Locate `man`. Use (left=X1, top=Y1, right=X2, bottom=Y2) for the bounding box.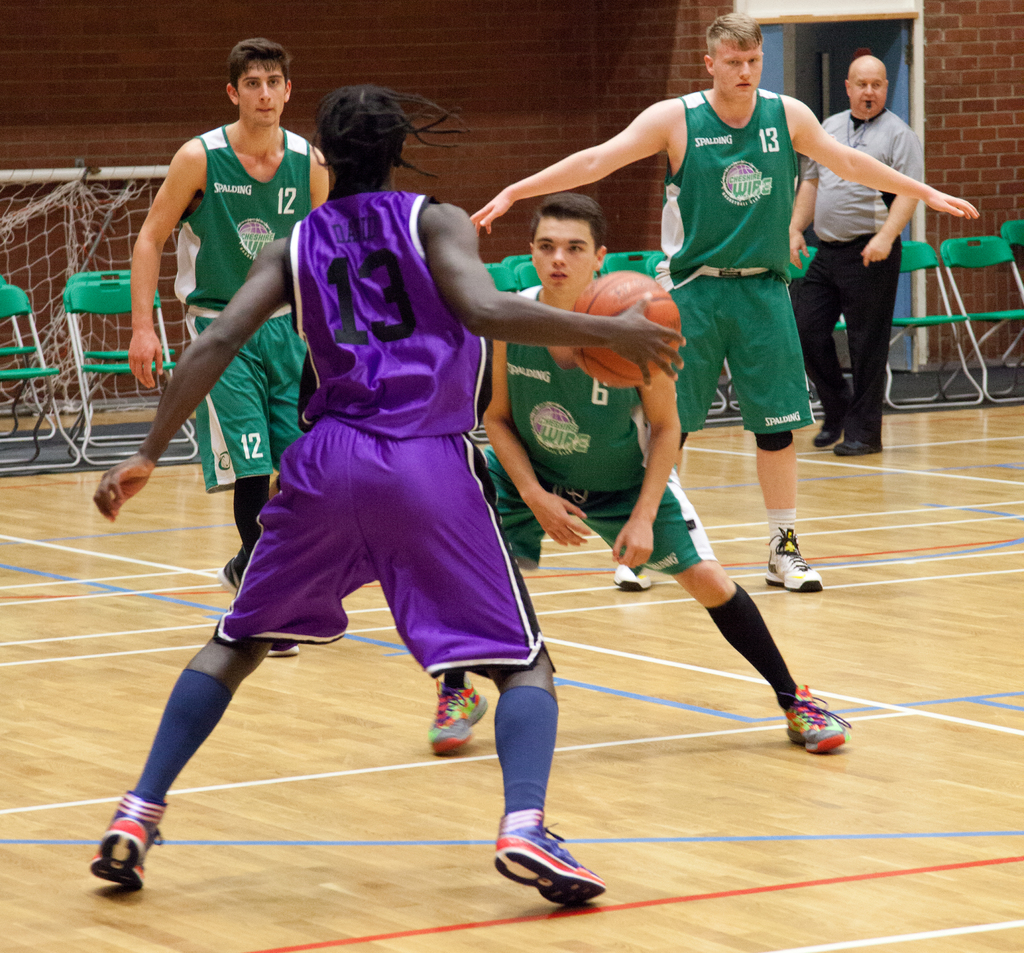
(left=104, top=93, right=687, bottom=911).
